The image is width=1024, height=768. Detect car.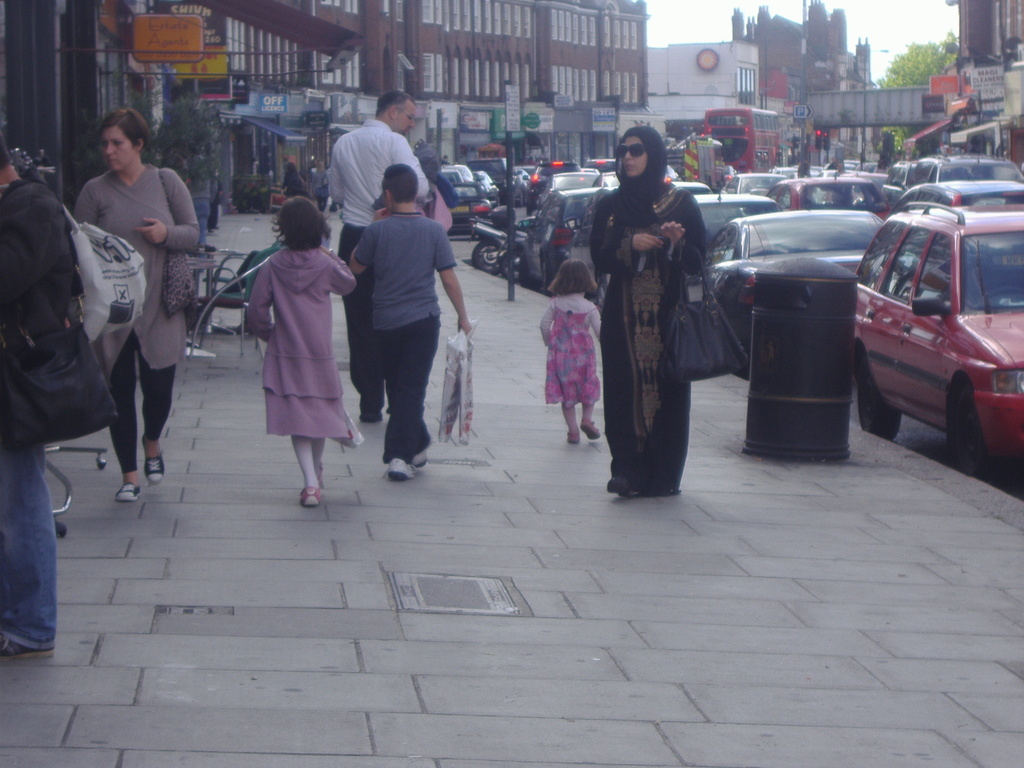
Detection: (721,175,786,196).
